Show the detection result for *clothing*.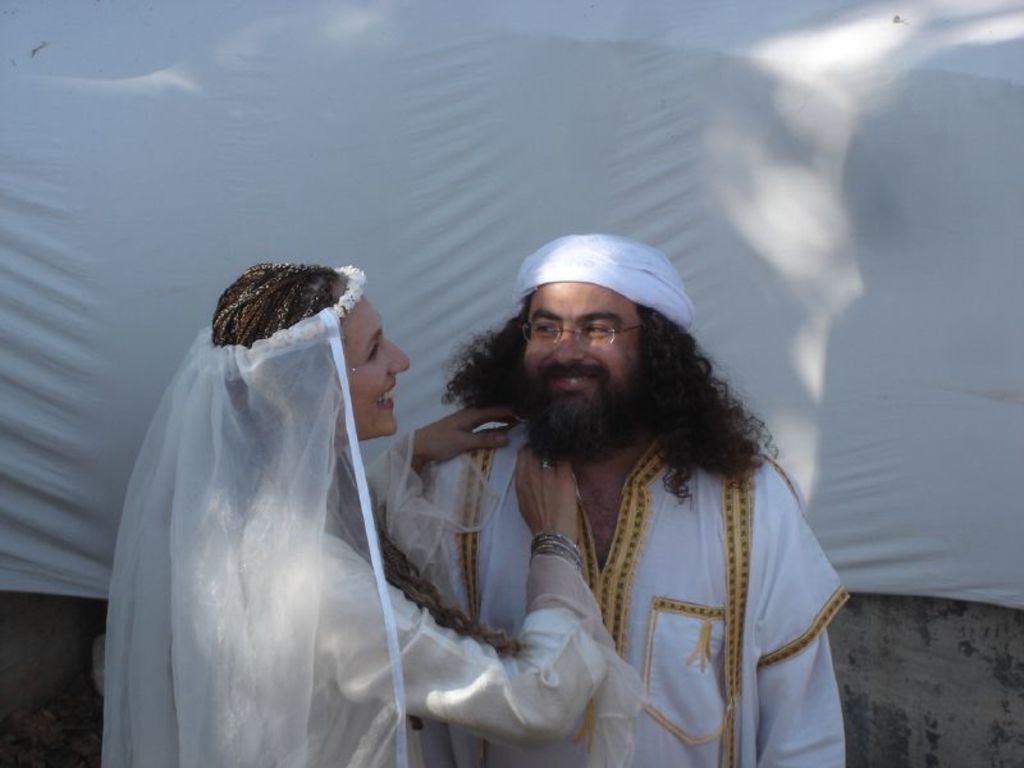
l=177, t=485, r=612, b=767.
